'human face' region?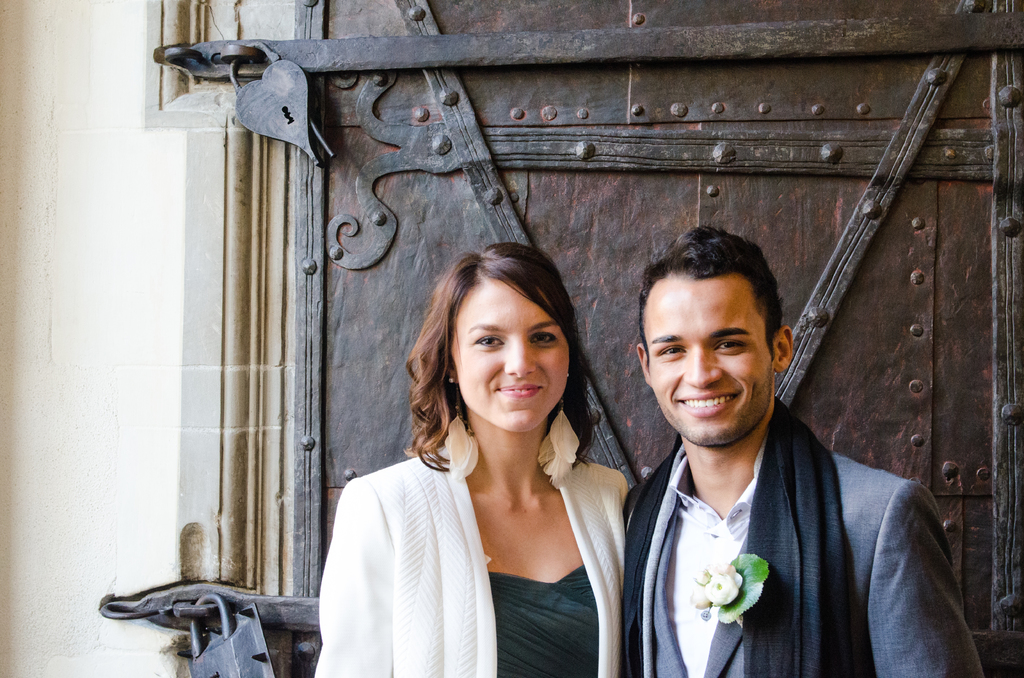
crop(641, 269, 778, 449)
